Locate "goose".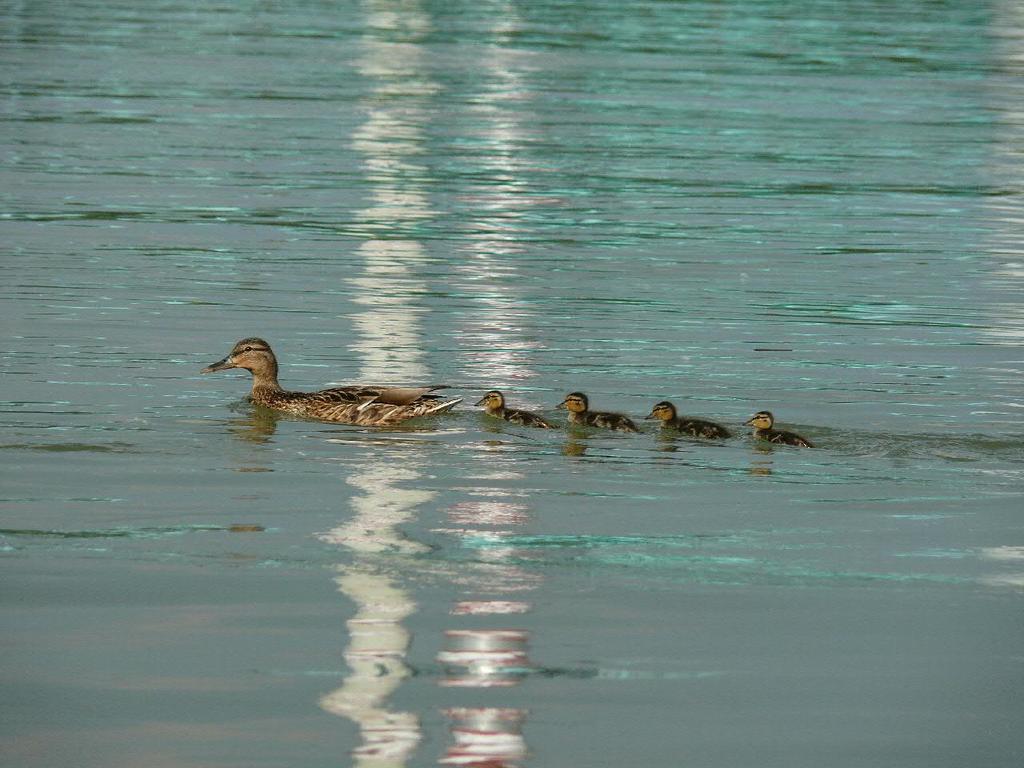
Bounding box: bbox=(193, 338, 446, 426).
